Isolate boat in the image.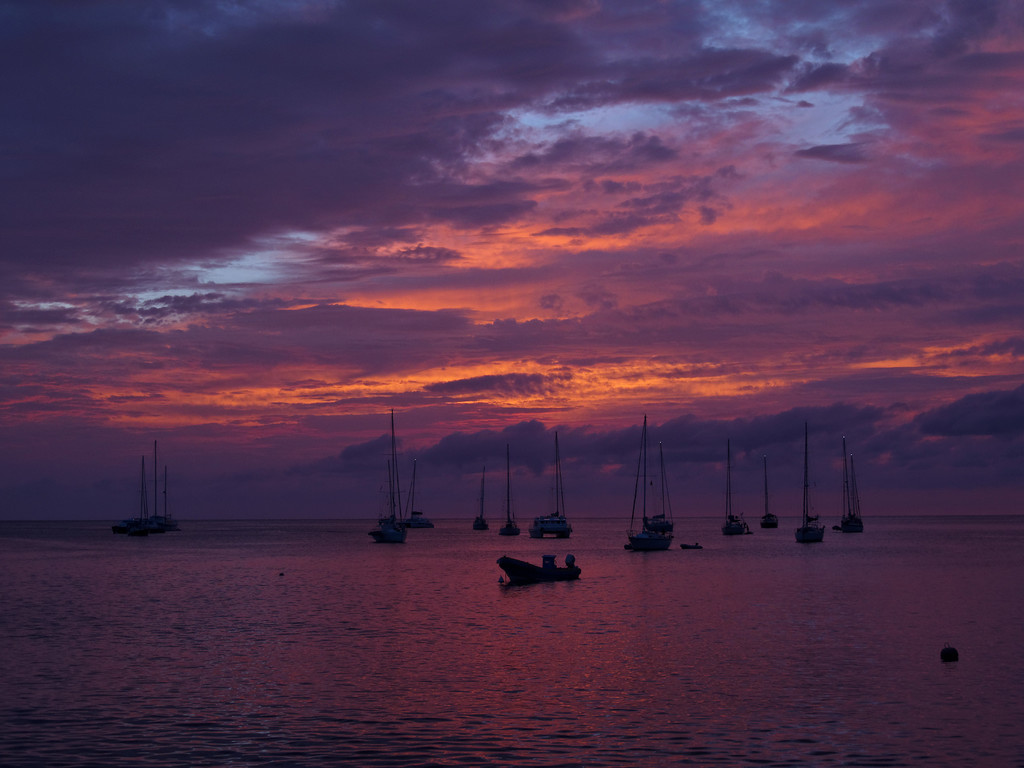
Isolated region: 835, 433, 864, 531.
